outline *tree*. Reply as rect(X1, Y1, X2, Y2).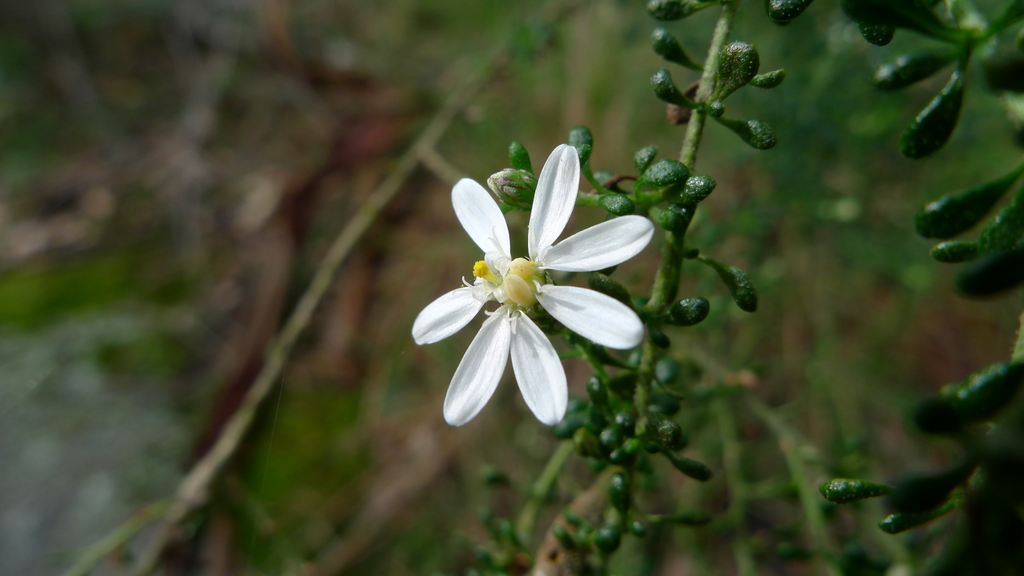
rect(398, 0, 845, 575).
